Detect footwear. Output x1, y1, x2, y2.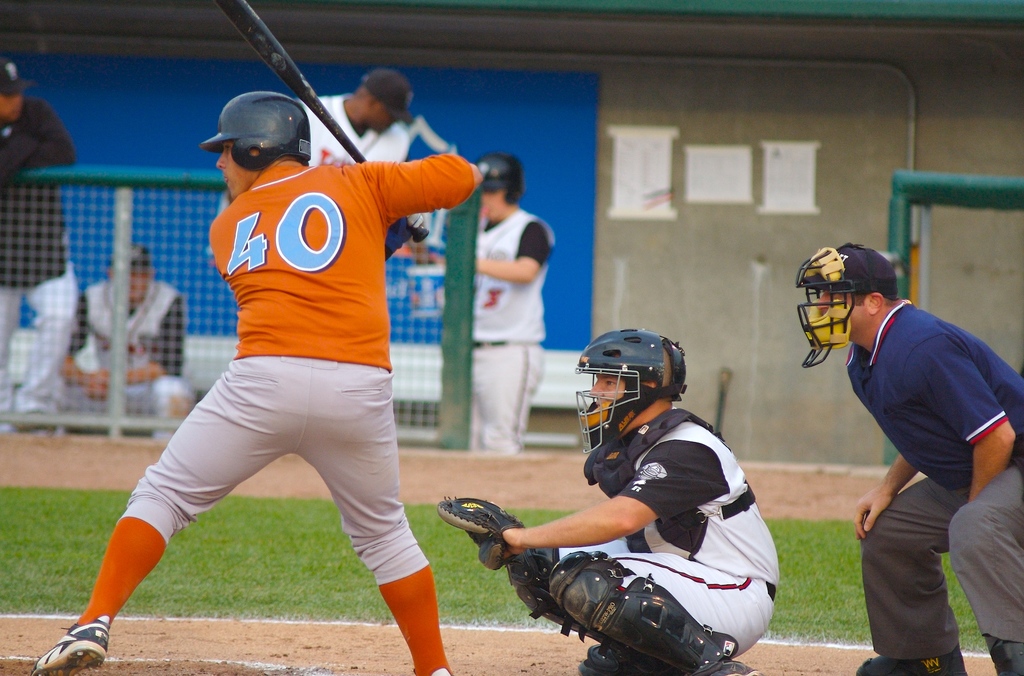
43, 593, 115, 669.
